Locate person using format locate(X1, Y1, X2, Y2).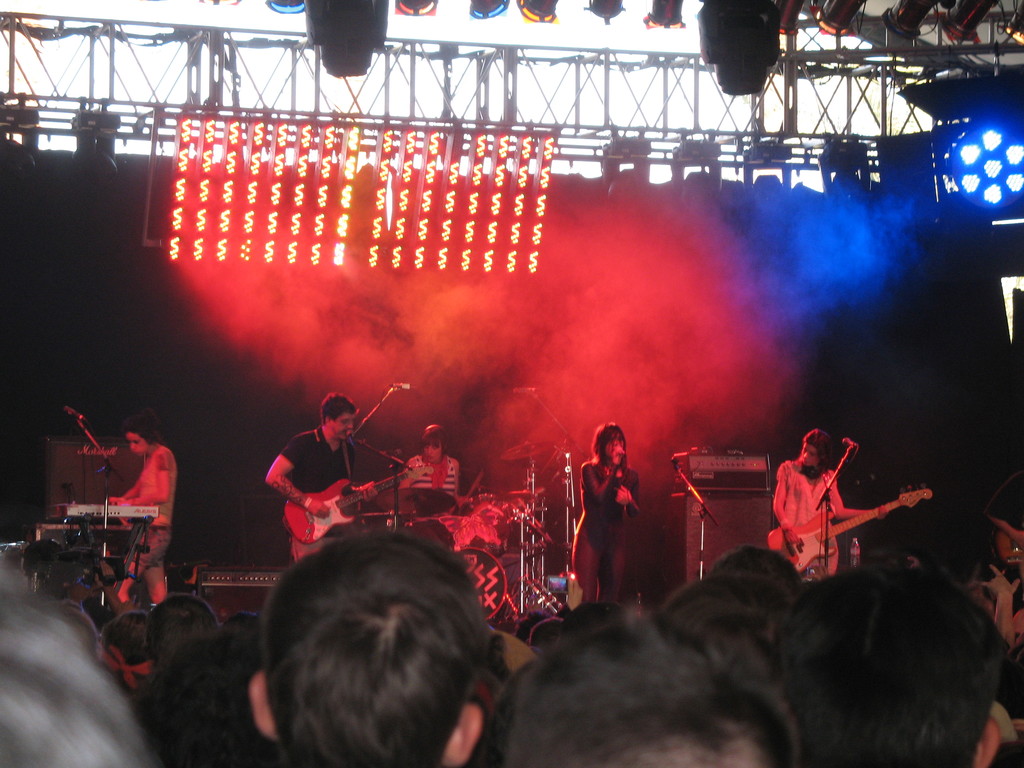
locate(790, 566, 1010, 767).
